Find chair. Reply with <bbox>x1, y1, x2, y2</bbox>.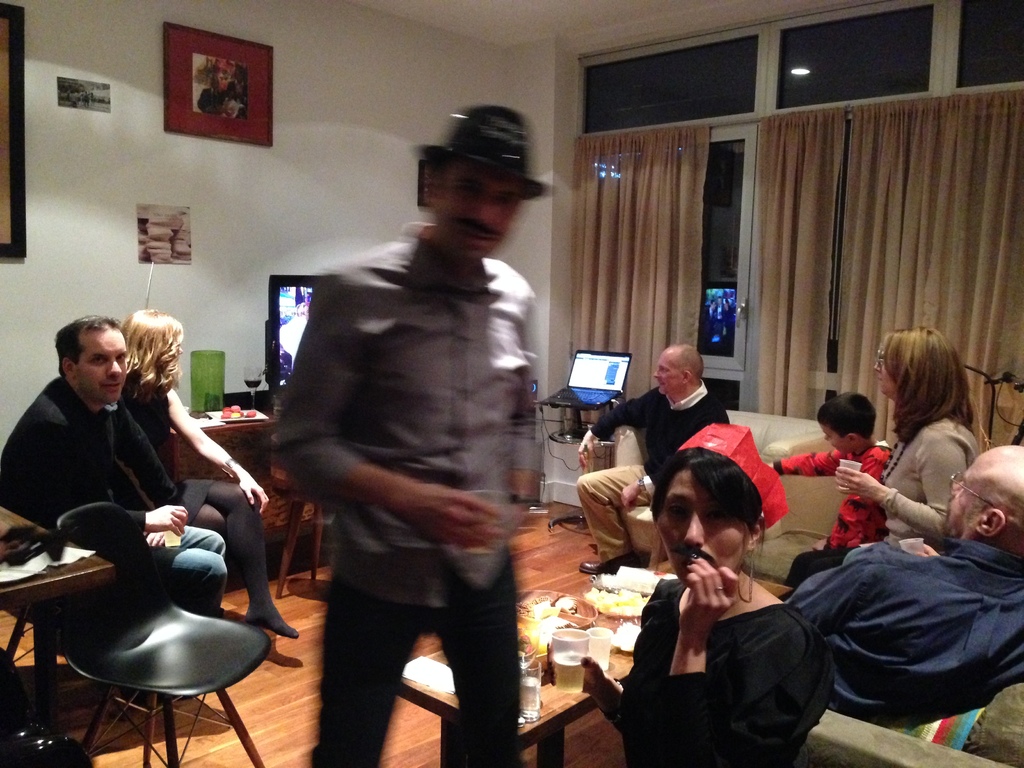
<bbox>58, 501, 273, 767</bbox>.
